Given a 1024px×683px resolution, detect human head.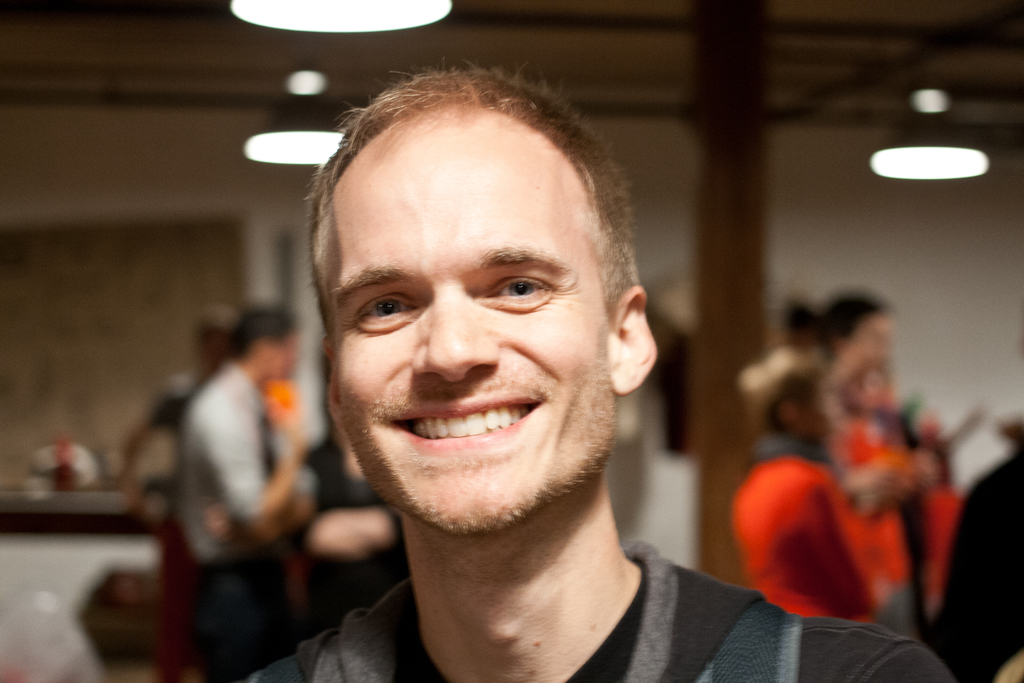
x1=191 y1=304 x2=234 y2=383.
